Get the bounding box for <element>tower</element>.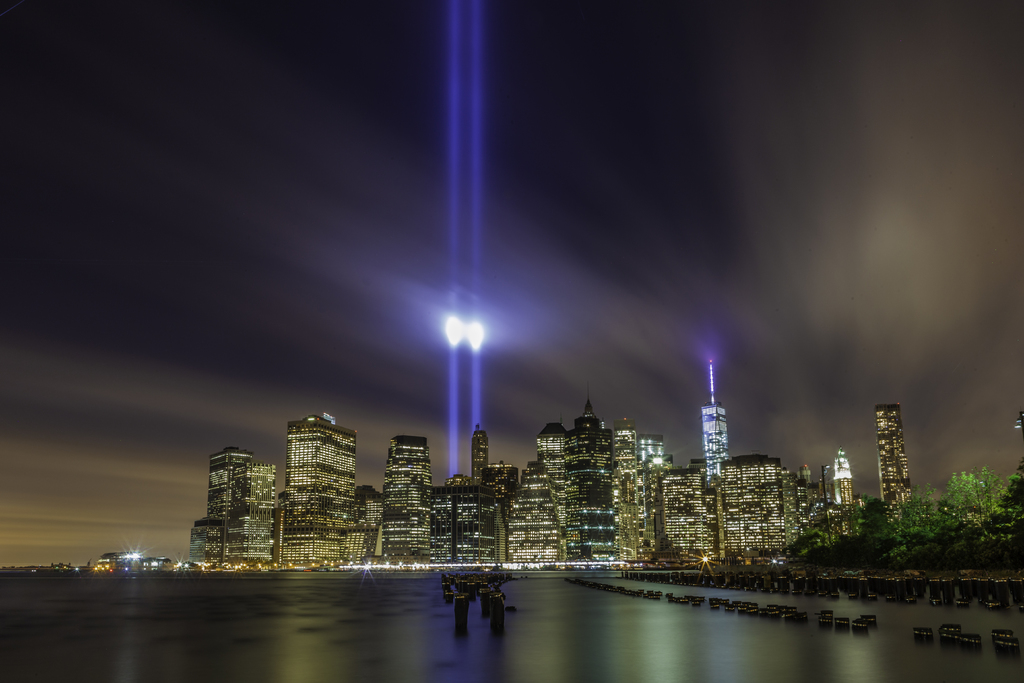
locate(611, 423, 644, 566).
